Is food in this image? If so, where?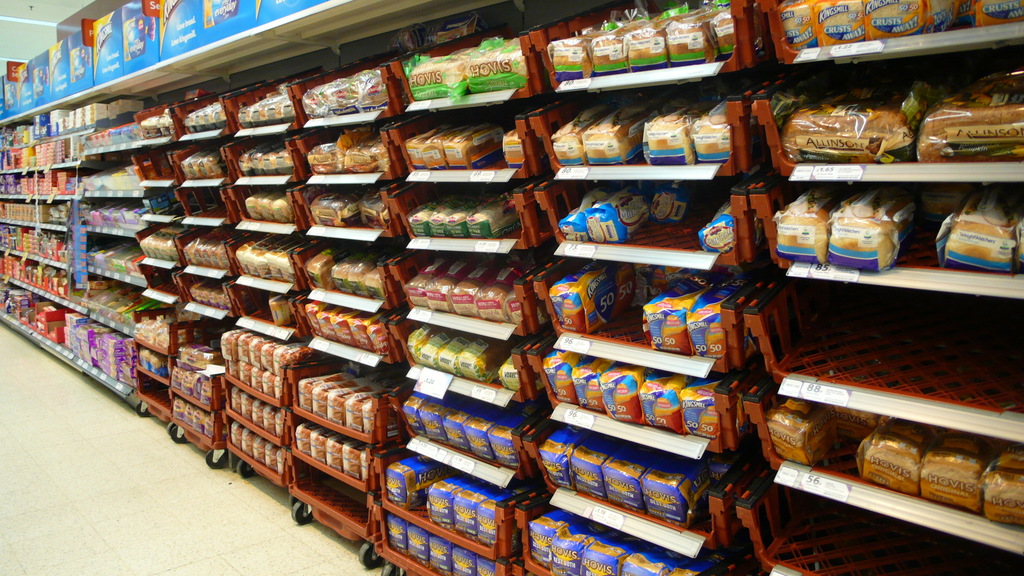
Yes, at <region>249, 144, 271, 177</region>.
